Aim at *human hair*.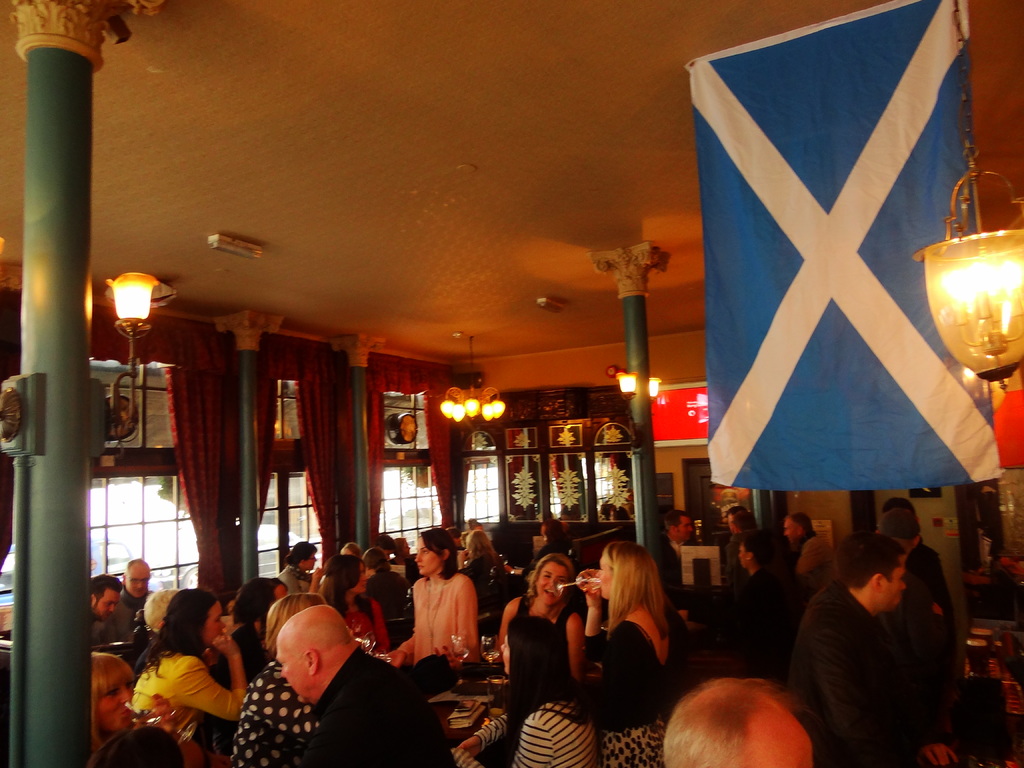
Aimed at crop(881, 498, 915, 514).
